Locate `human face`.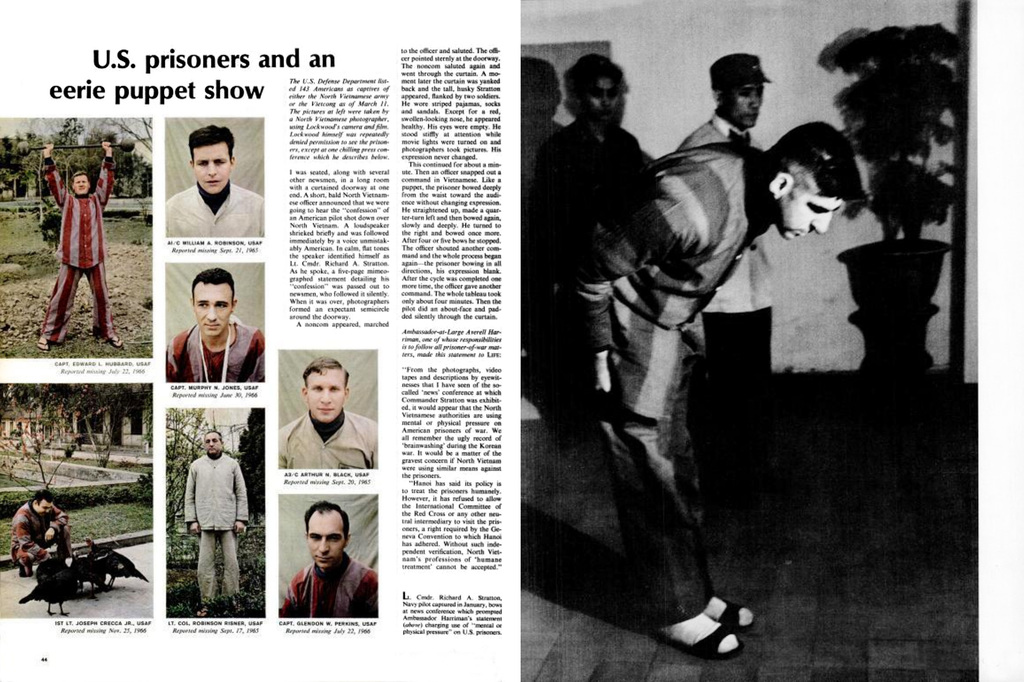
Bounding box: <box>205,432,223,459</box>.
